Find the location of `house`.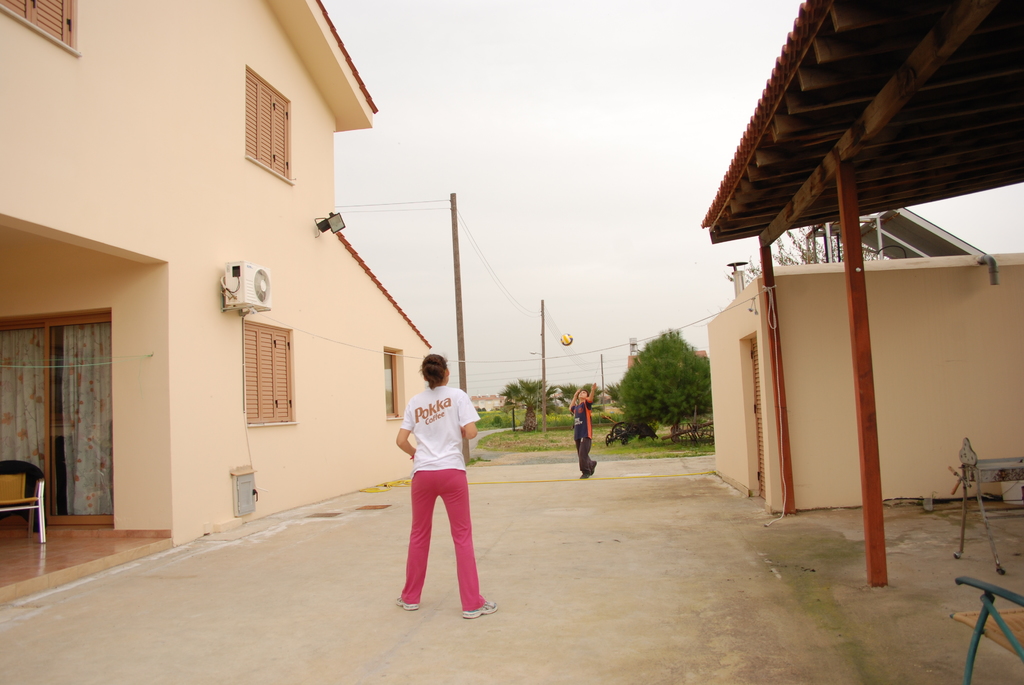
Location: [706,249,1023,520].
